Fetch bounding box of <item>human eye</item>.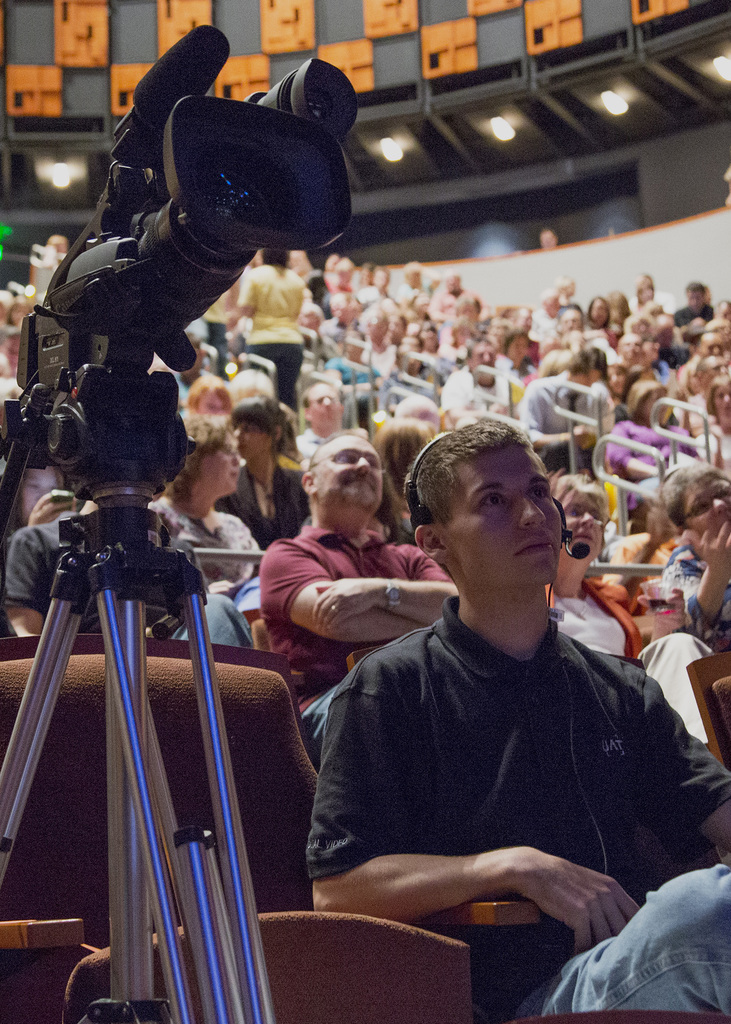
Bbox: left=474, top=487, right=514, bottom=511.
